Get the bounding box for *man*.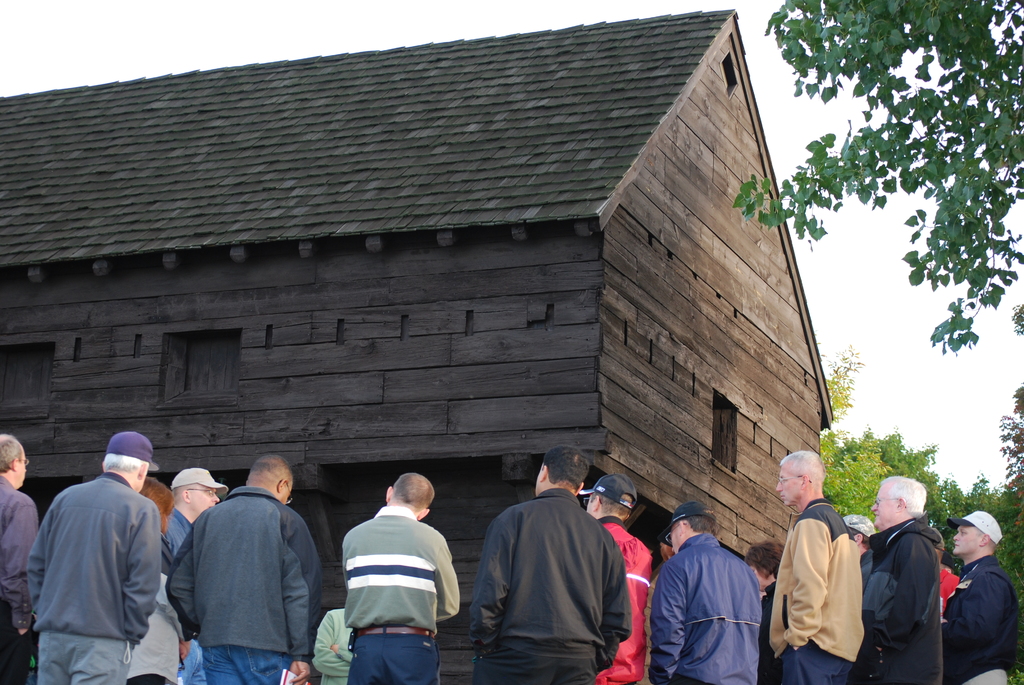
bbox(465, 446, 635, 684).
